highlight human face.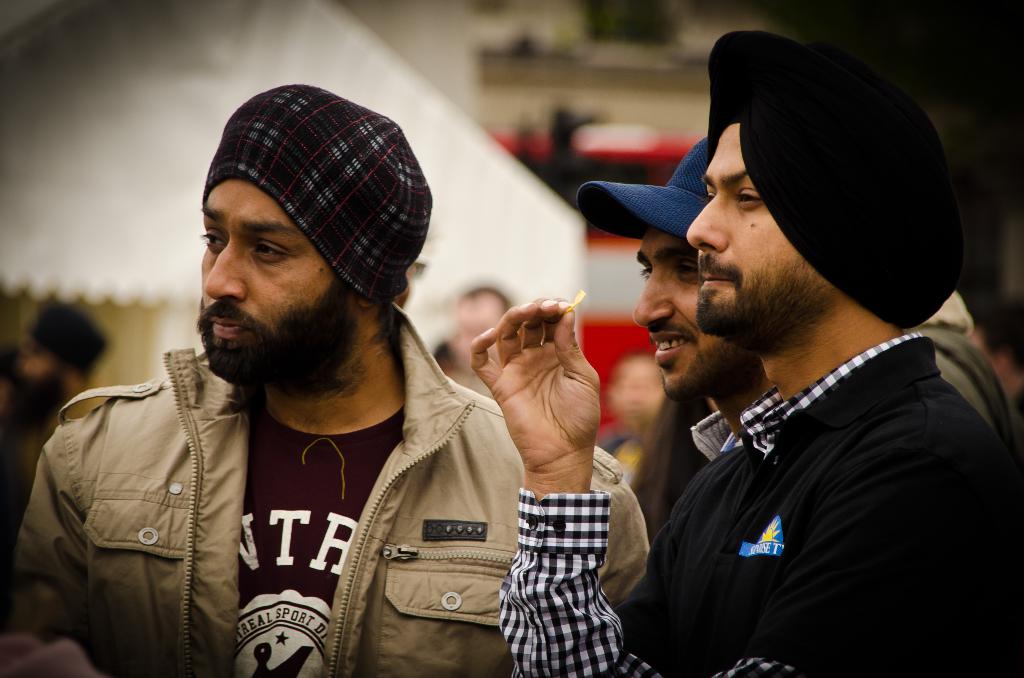
Highlighted region: [203,177,335,351].
